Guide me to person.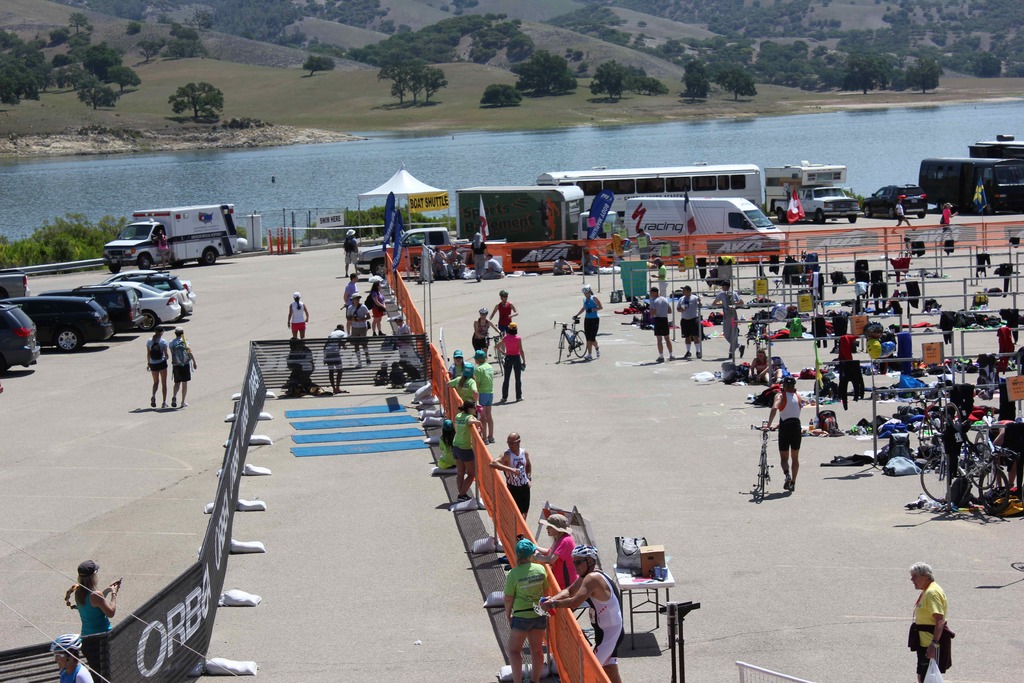
Guidance: (428, 247, 451, 279).
